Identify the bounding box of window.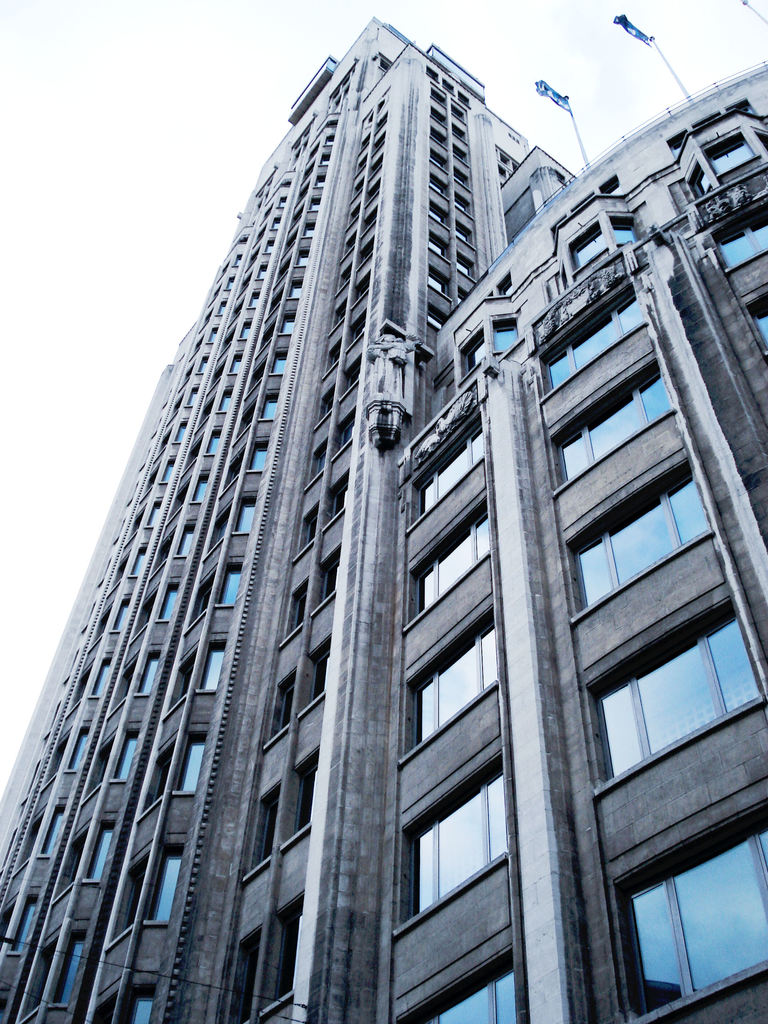
[x1=334, y1=259, x2=355, y2=298].
